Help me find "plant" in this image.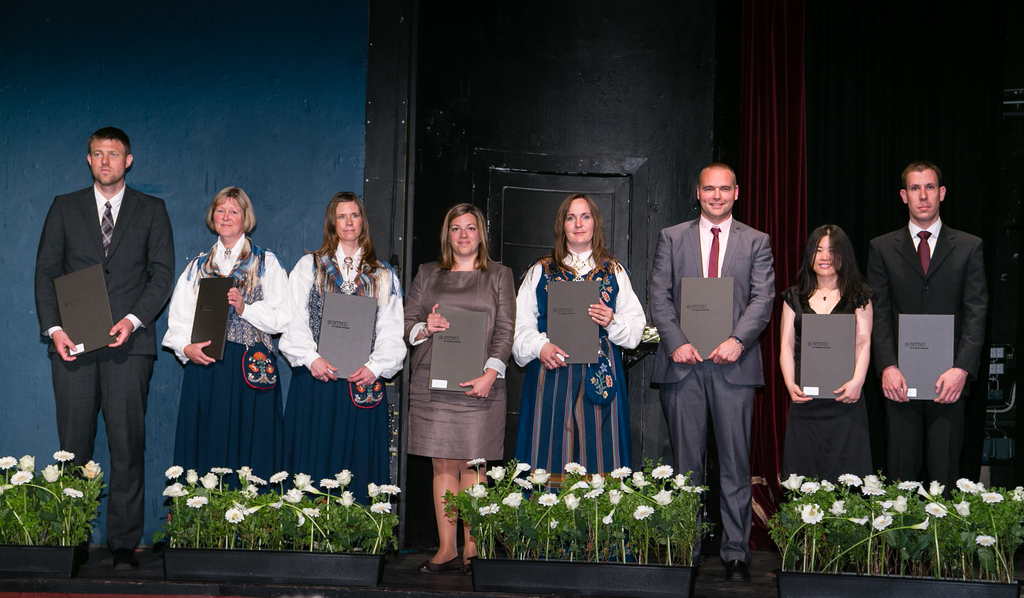
Found it: 769/471/1023/583.
